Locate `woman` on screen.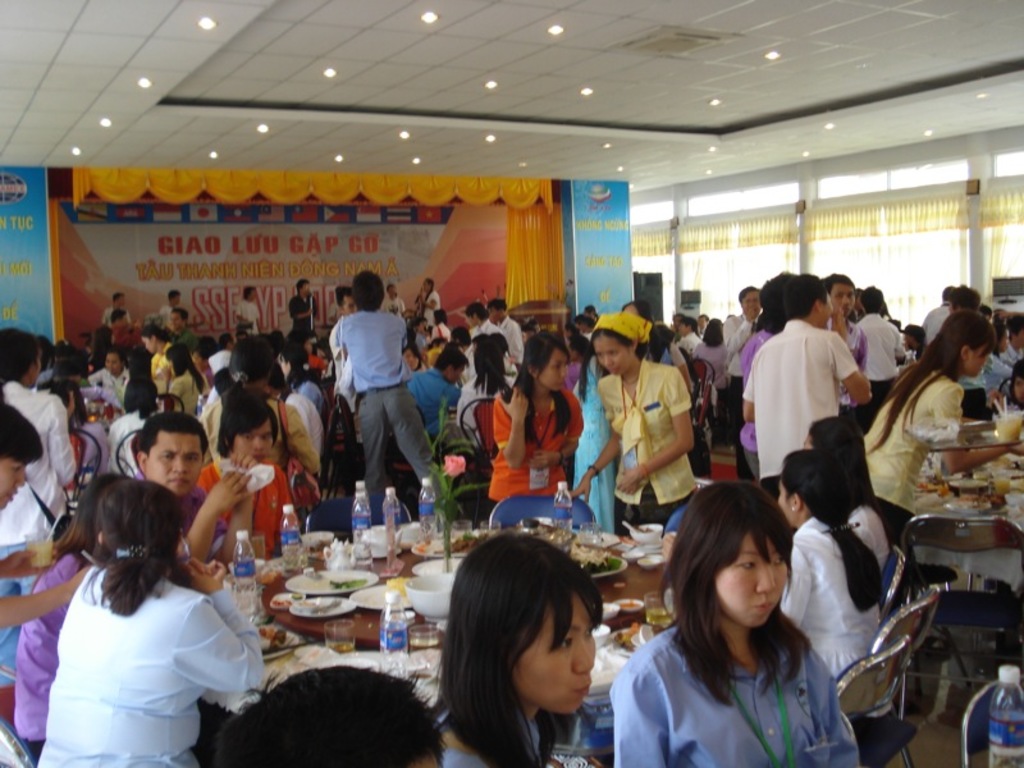
On screen at crop(36, 480, 266, 767).
